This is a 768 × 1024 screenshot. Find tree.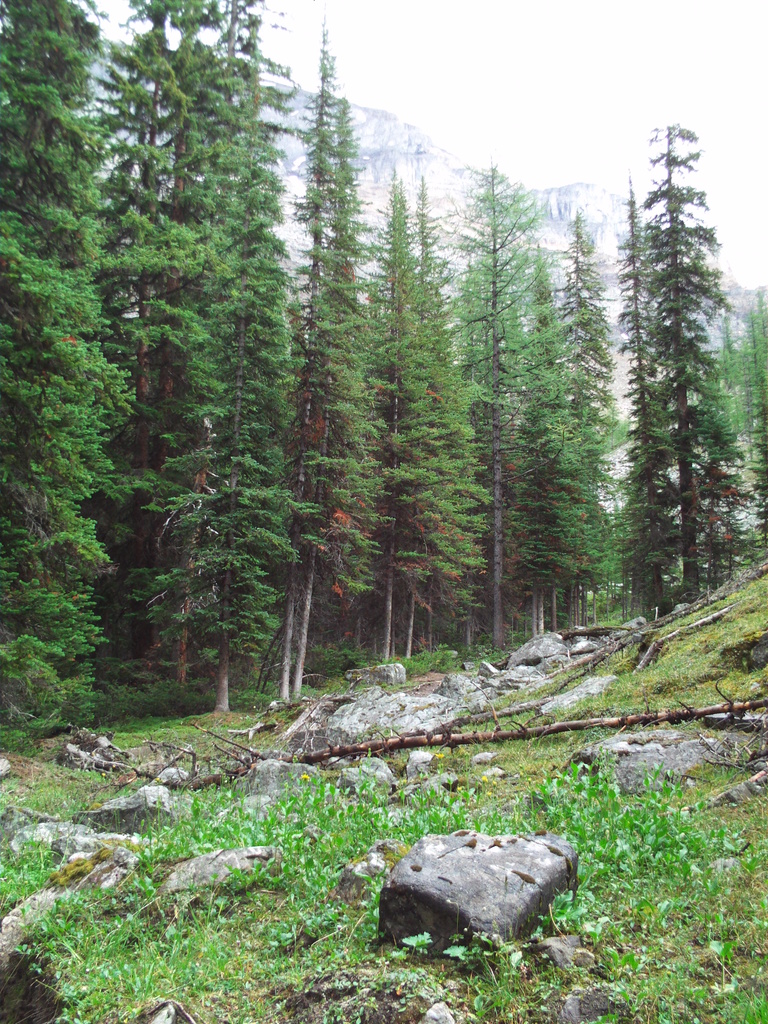
Bounding box: left=0, top=0, right=126, bottom=749.
